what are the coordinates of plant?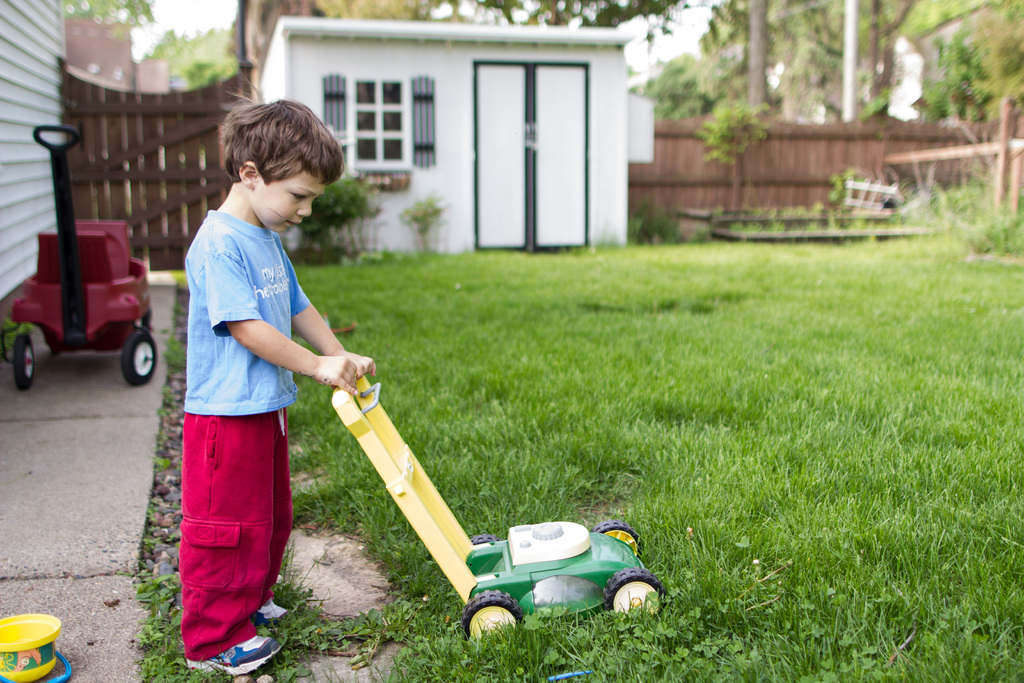
(x1=0, y1=311, x2=32, y2=352).
